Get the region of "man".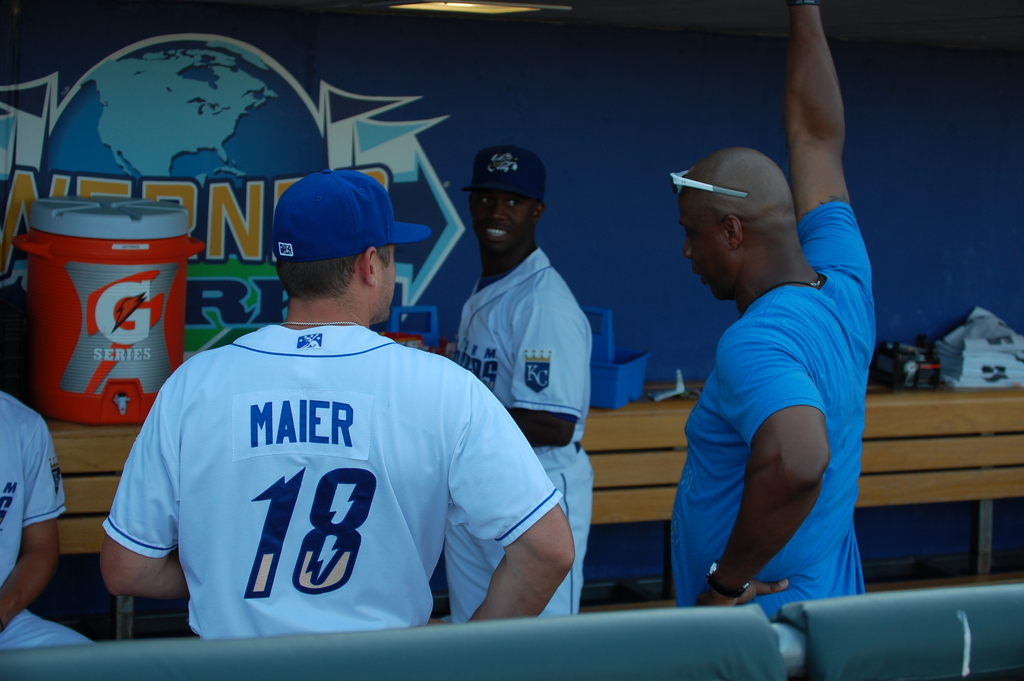
[x1=664, y1=1, x2=879, y2=633].
